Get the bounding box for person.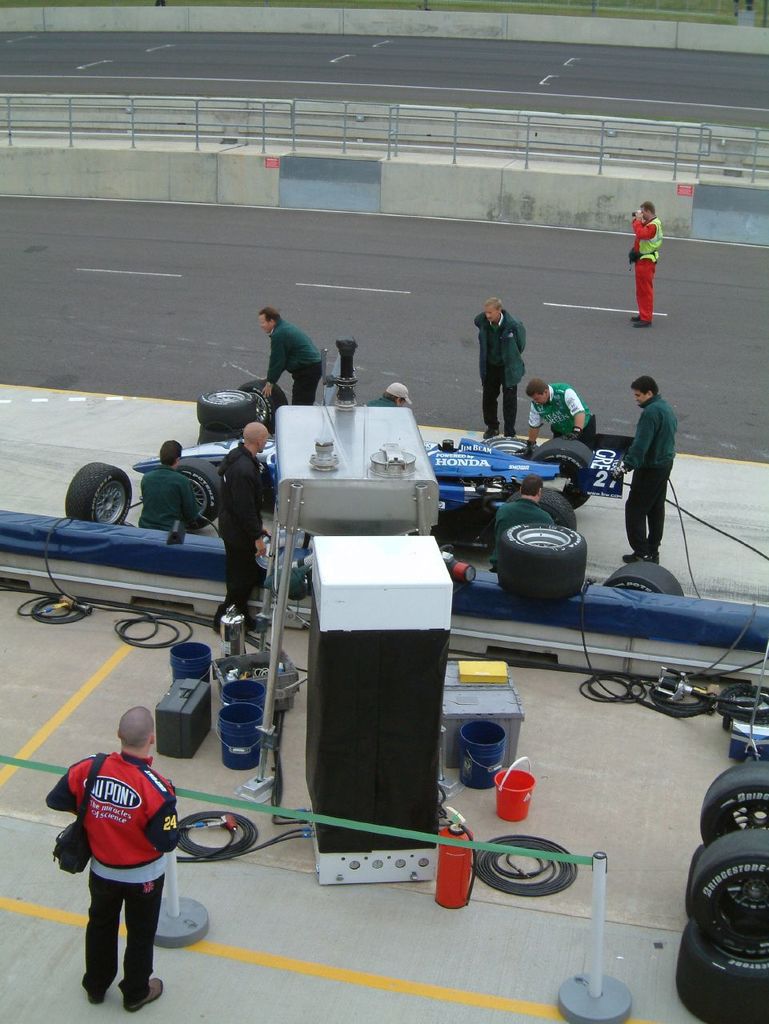
region(475, 295, 525, 441).
